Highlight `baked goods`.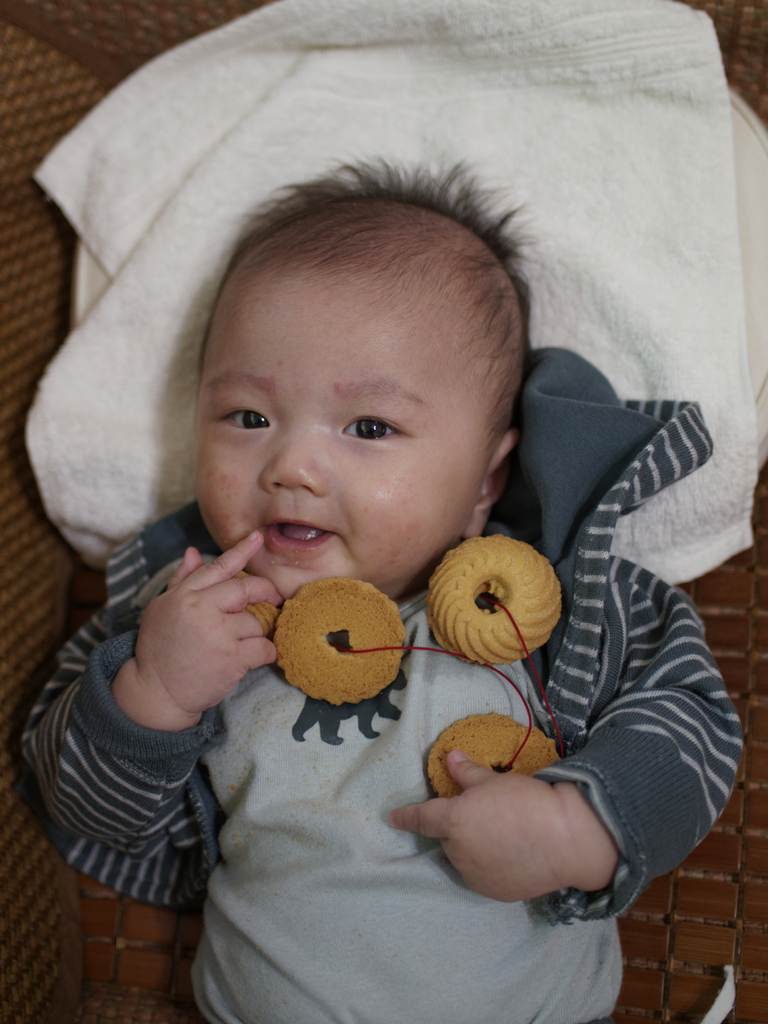
Highlighted region: (429, 714, 560, 798).
